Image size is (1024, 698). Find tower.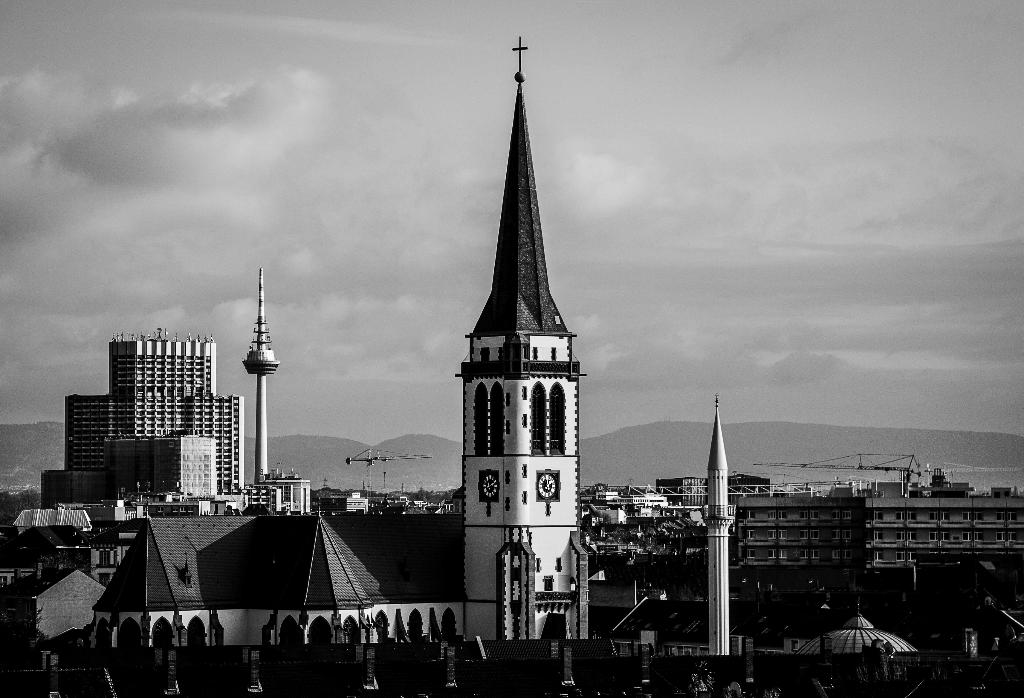
locate(730, 489, 865, 584).
